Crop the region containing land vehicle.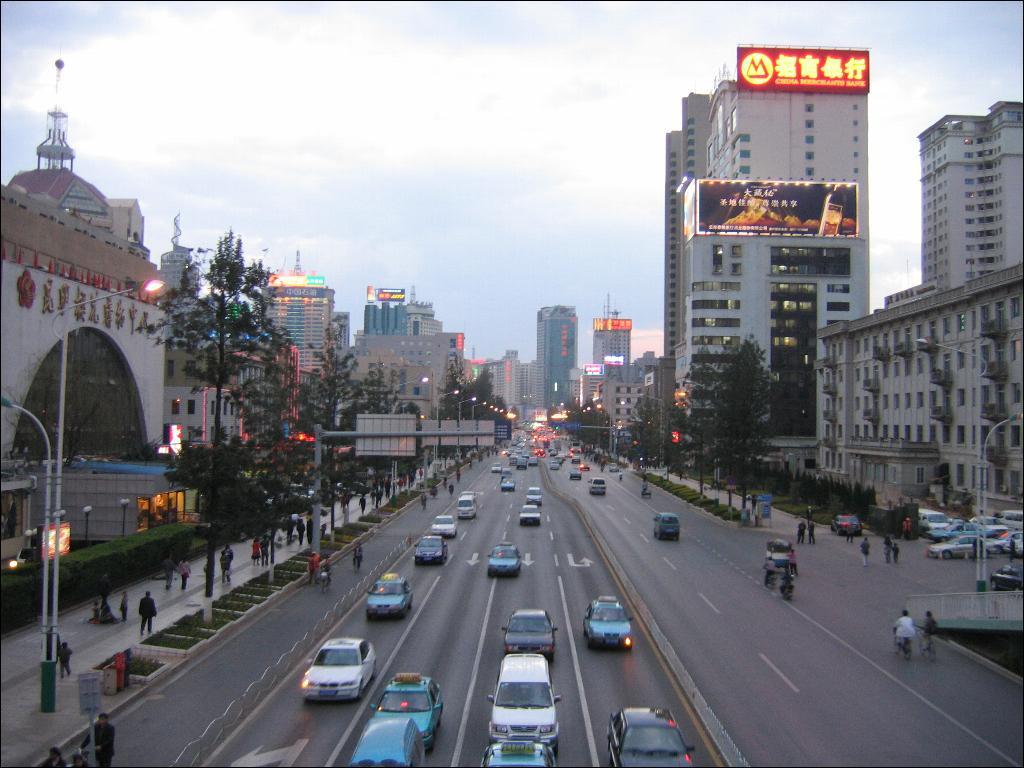
Crop region: box=[528, 503, 539, 522].
